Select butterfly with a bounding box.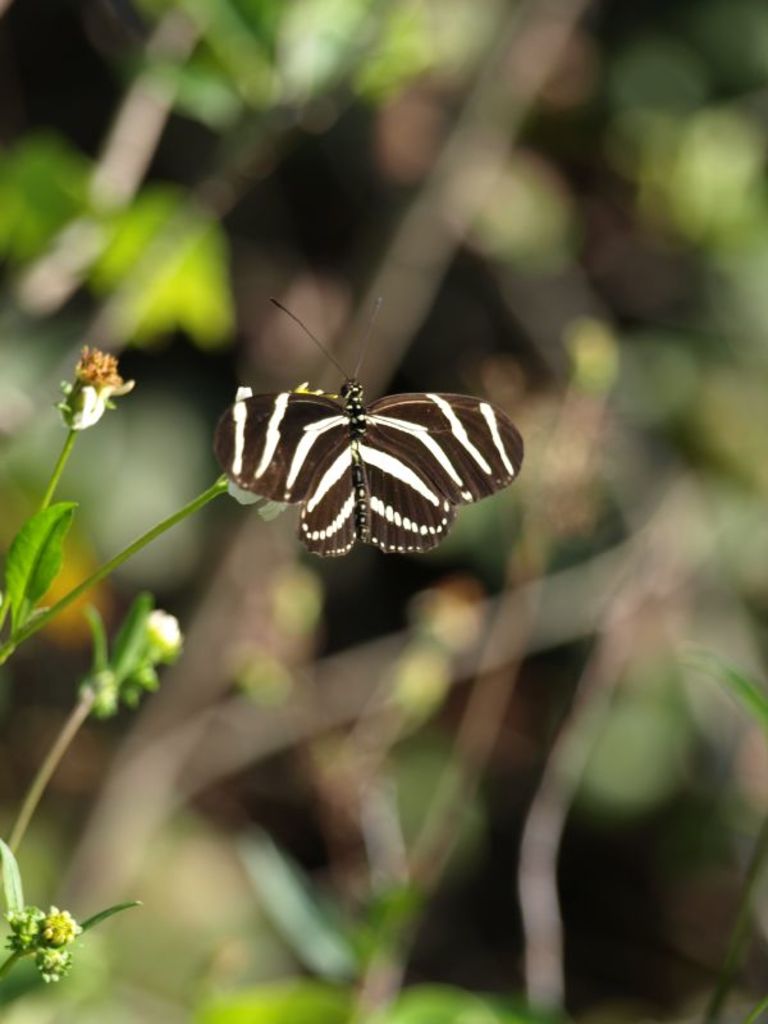
box(202, 292, 520, 567).
